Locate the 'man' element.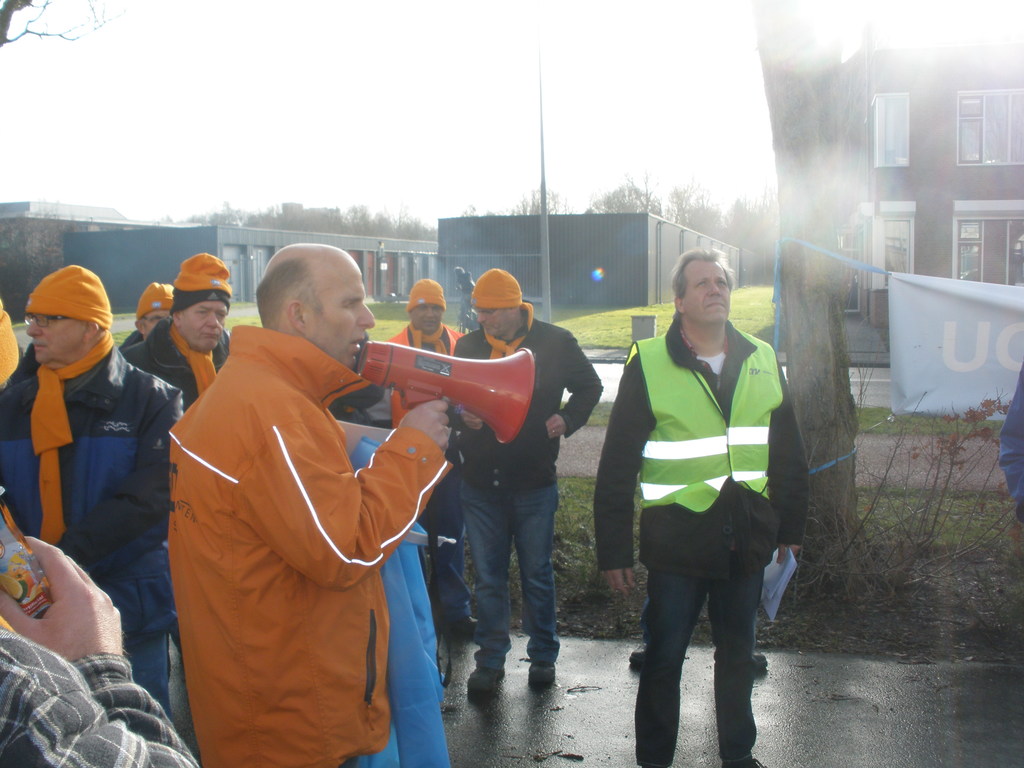
Element bbox: (591,248,815,767).
